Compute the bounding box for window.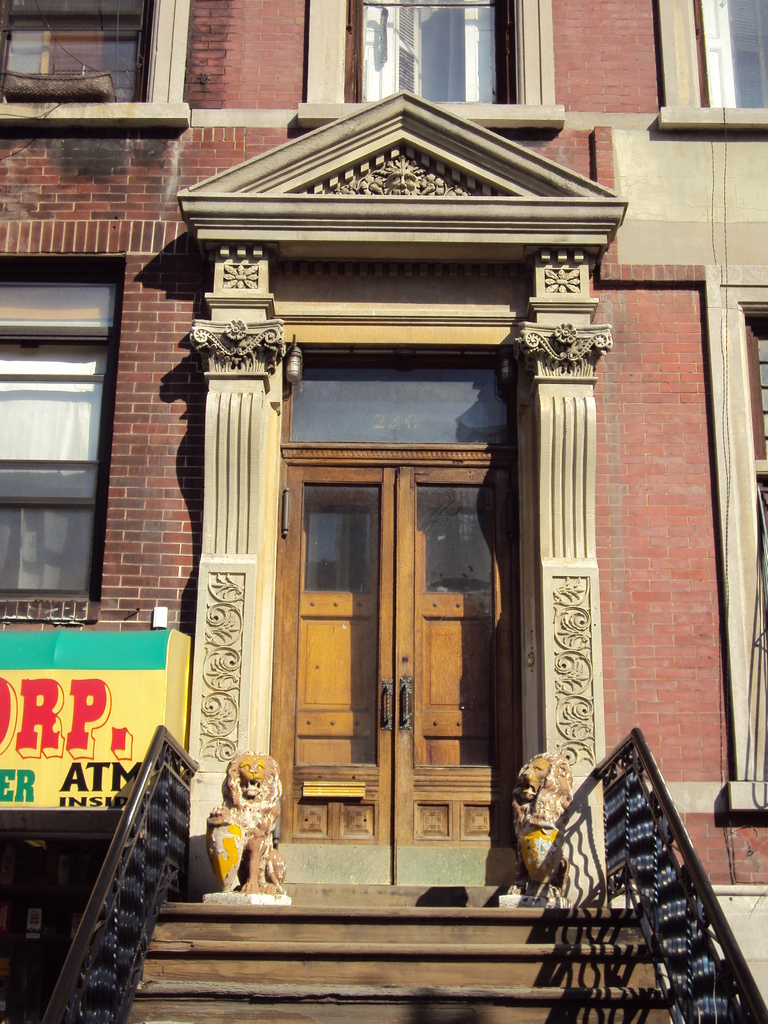
339,0,522,111.
